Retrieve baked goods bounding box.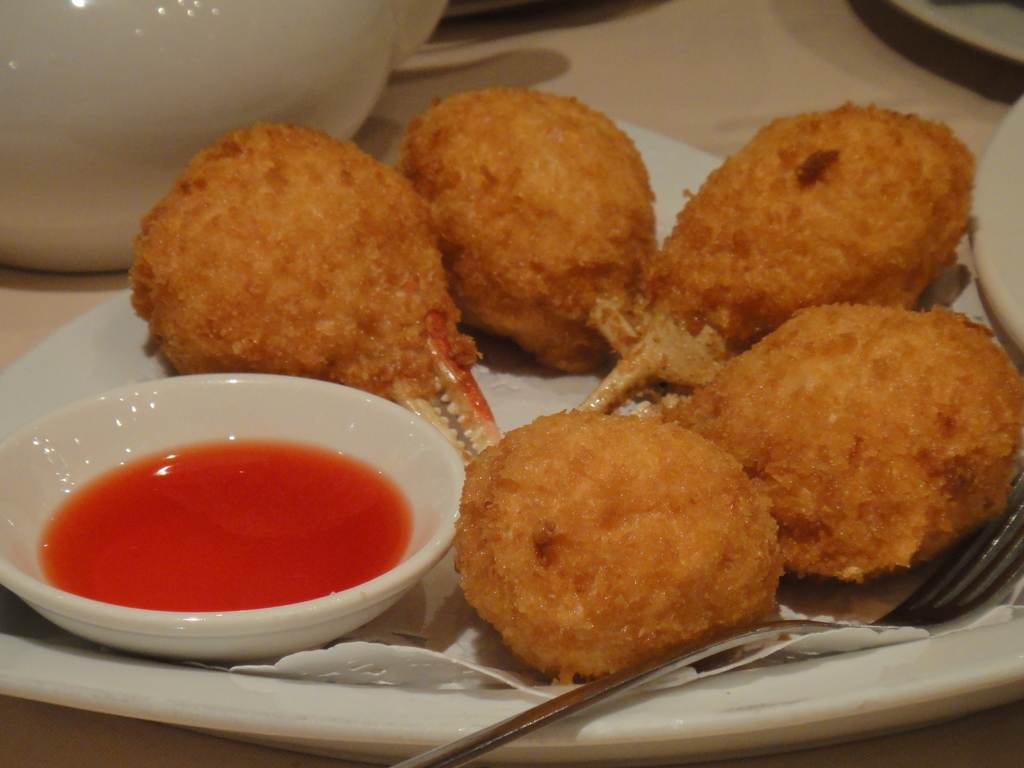
Bounding box: box=[567, 111, 980, 414].
